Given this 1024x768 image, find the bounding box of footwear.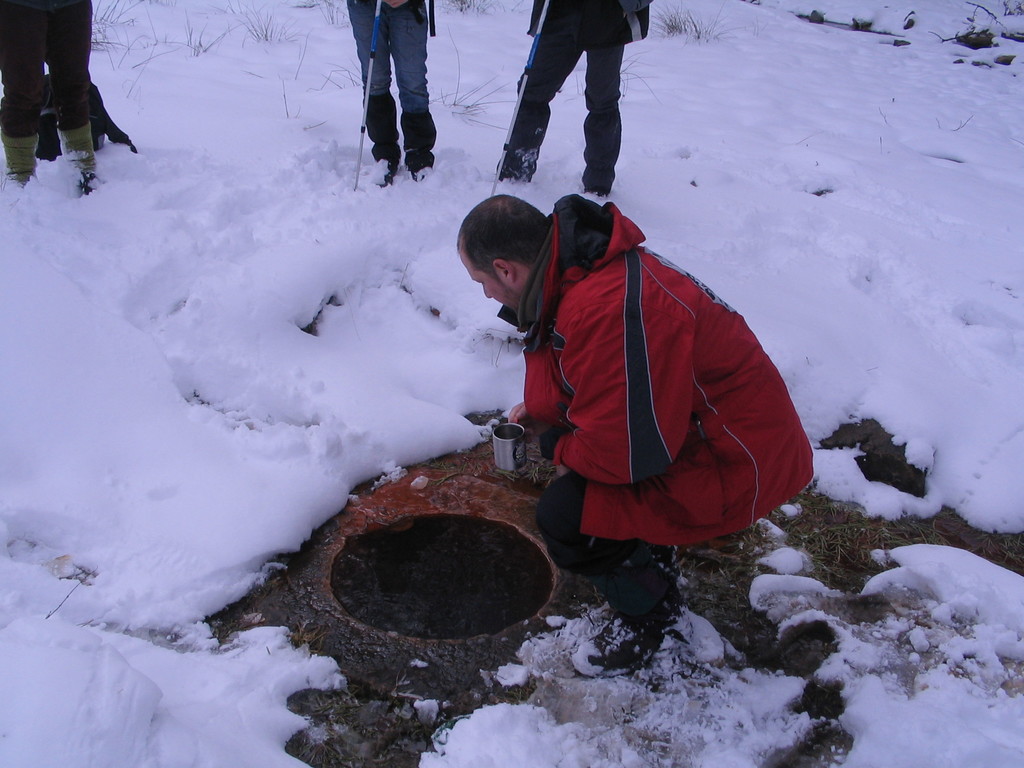
BBox(2, 110, 31, 204).
